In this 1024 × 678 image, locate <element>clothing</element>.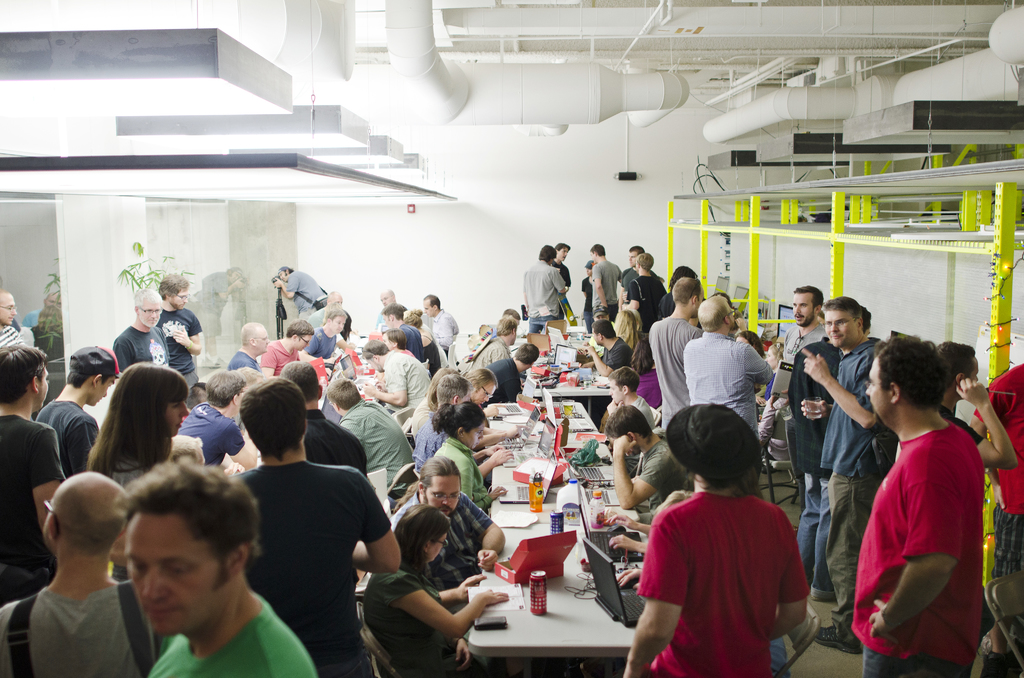
Bounding box: <region>601, 336, 633, 373</region>.
